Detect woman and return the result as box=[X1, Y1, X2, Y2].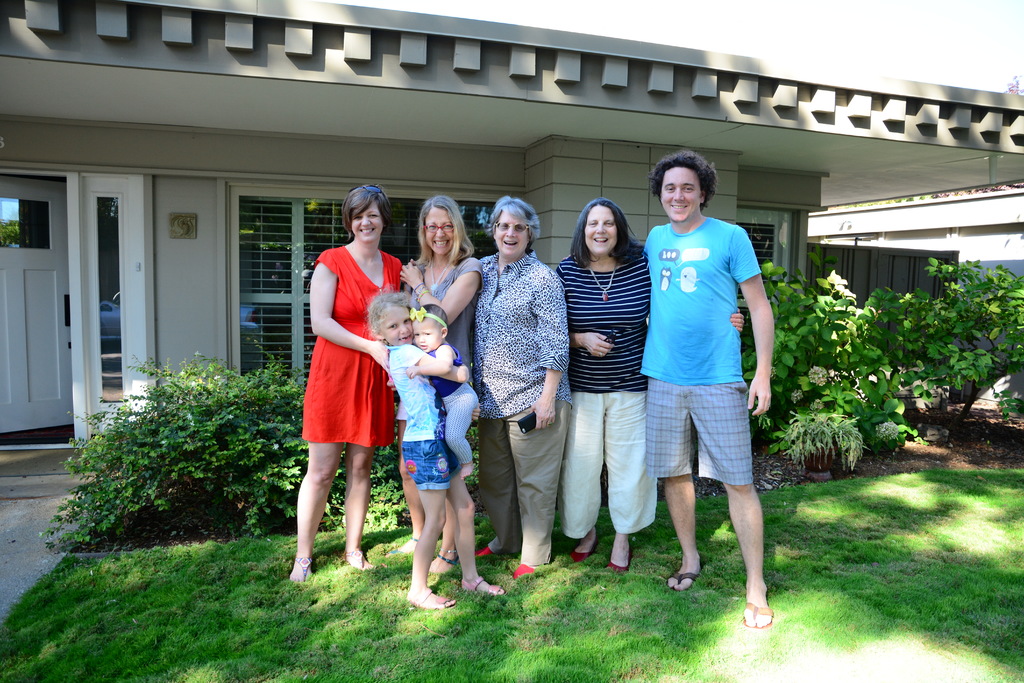
box=[472, 194, 572, 579].
